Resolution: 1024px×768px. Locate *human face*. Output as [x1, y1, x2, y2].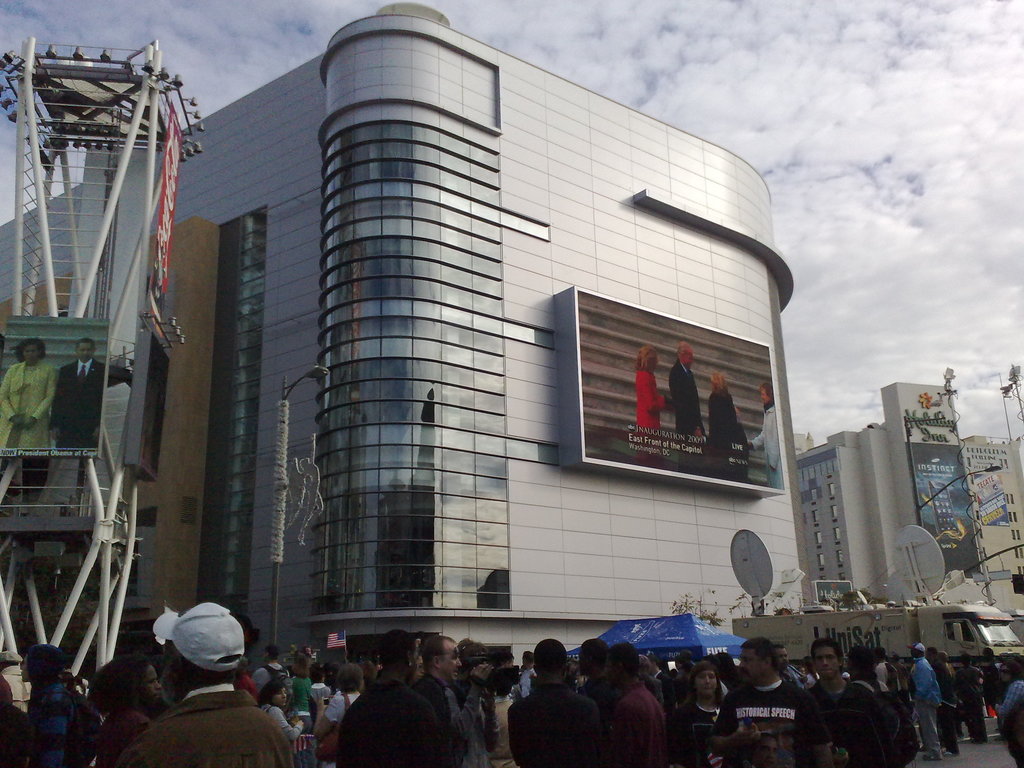
[20, 343, 43, 363].
